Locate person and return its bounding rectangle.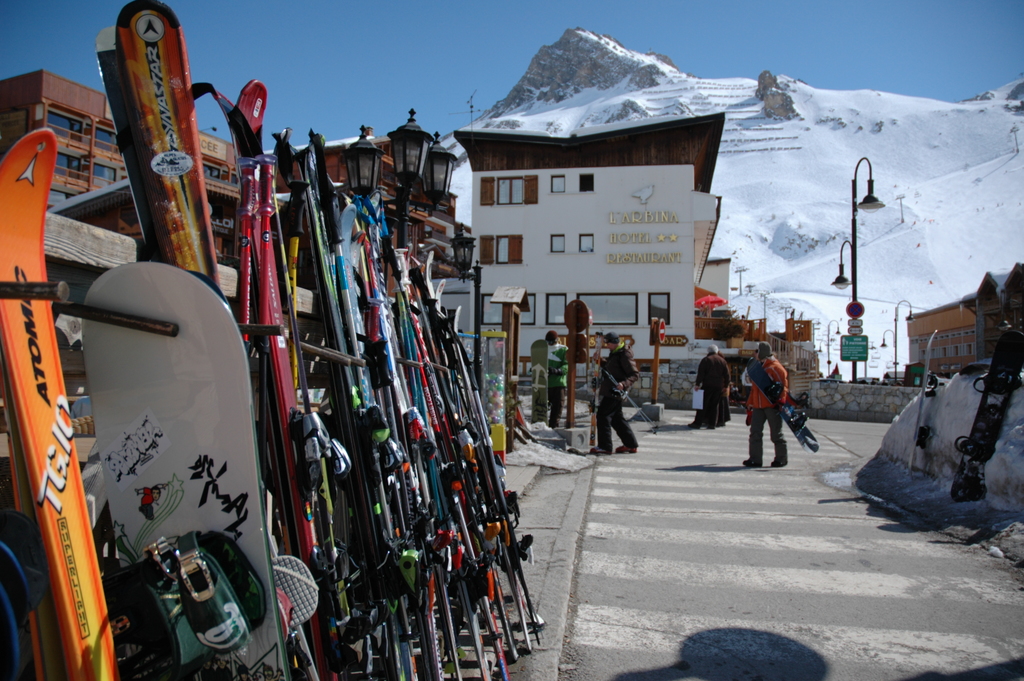
(x1=742, y1=343, x2=794, y2=473).
